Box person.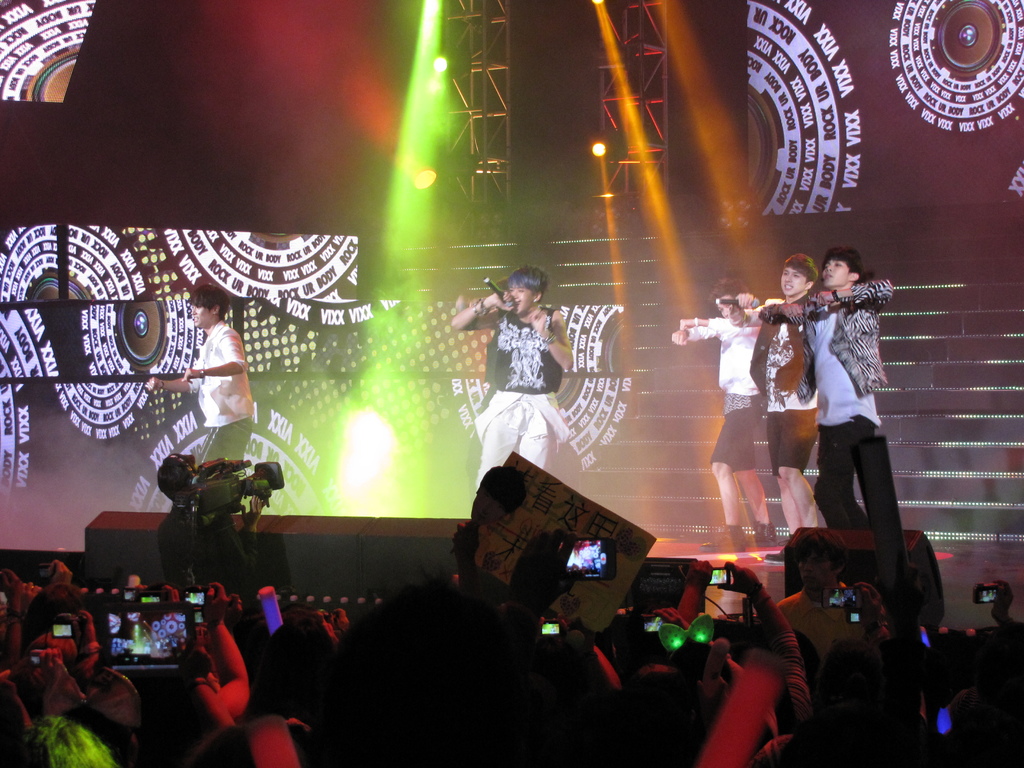
left=795, top=252, right=915, bottom=514.
